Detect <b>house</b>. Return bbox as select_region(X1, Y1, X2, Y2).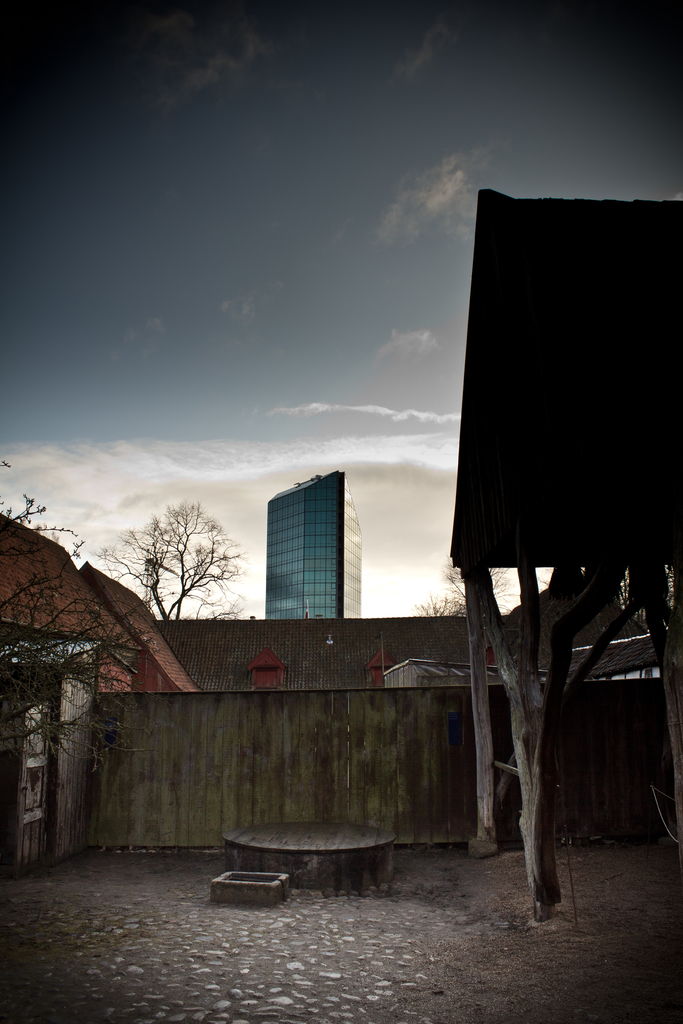
select_region(0, 508, 210, 879).
